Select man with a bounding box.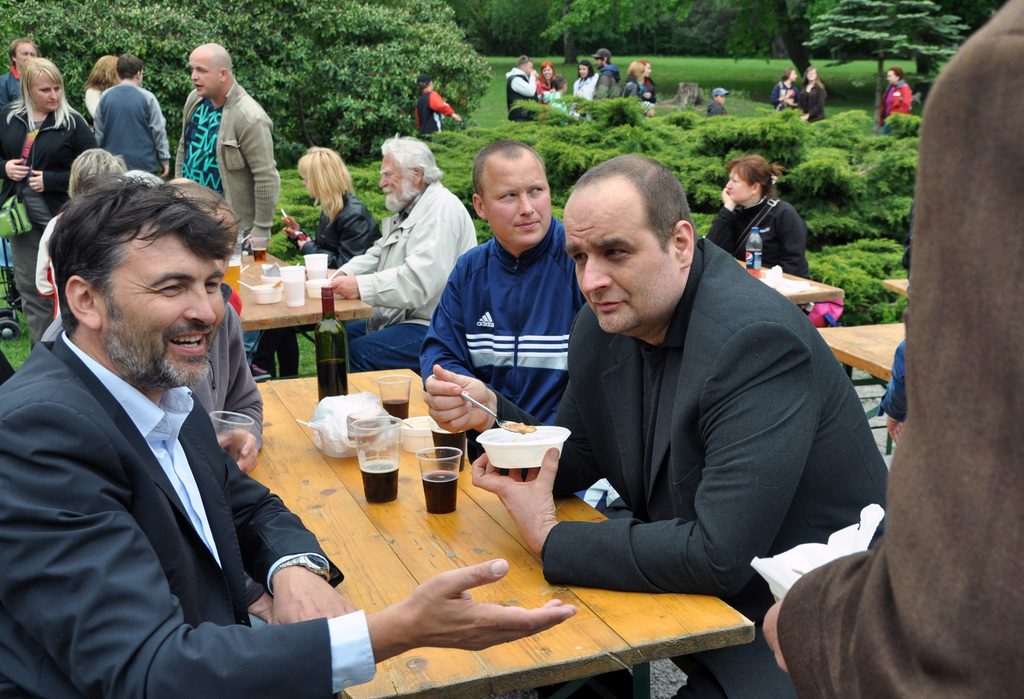
rect(169, 38, 280, 378).
